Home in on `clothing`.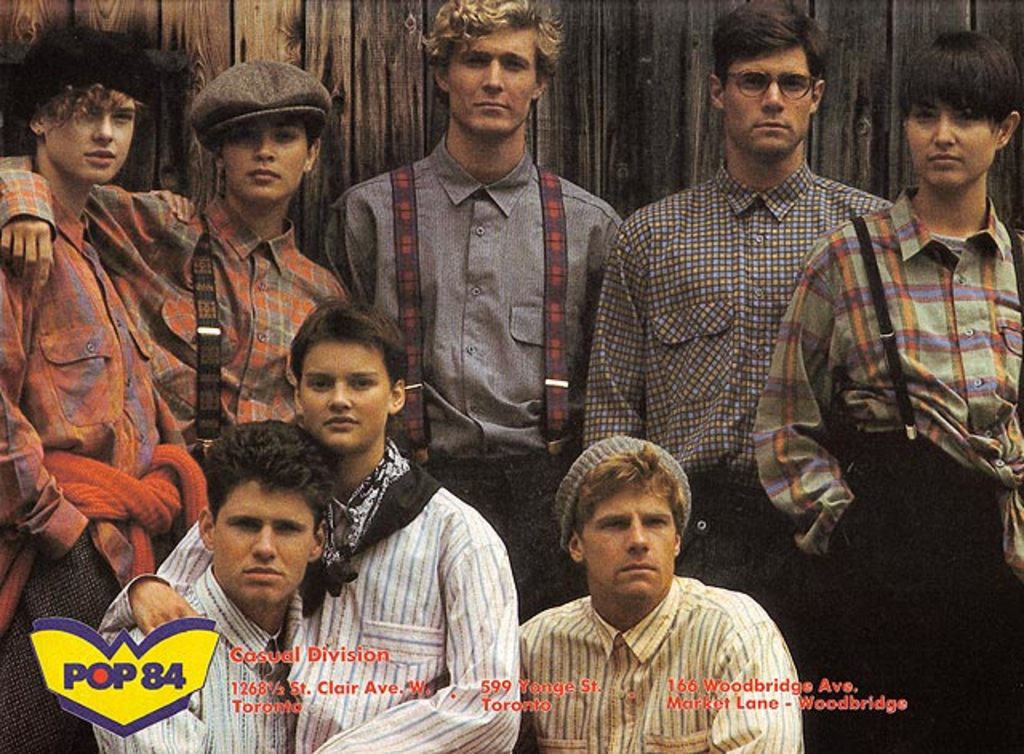
Homed in at bbox=(320, 131, 630, 621).
